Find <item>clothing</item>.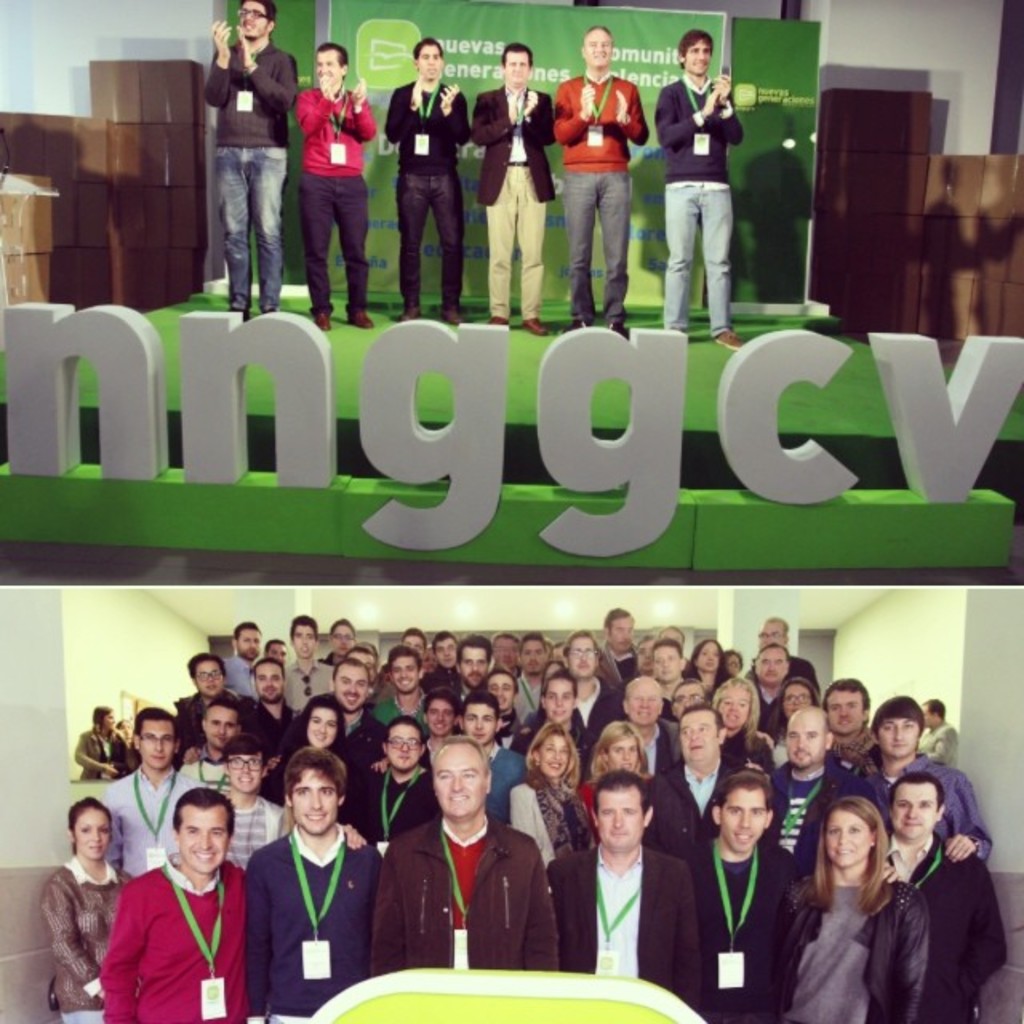
<box>203,40,293,302</box>.
